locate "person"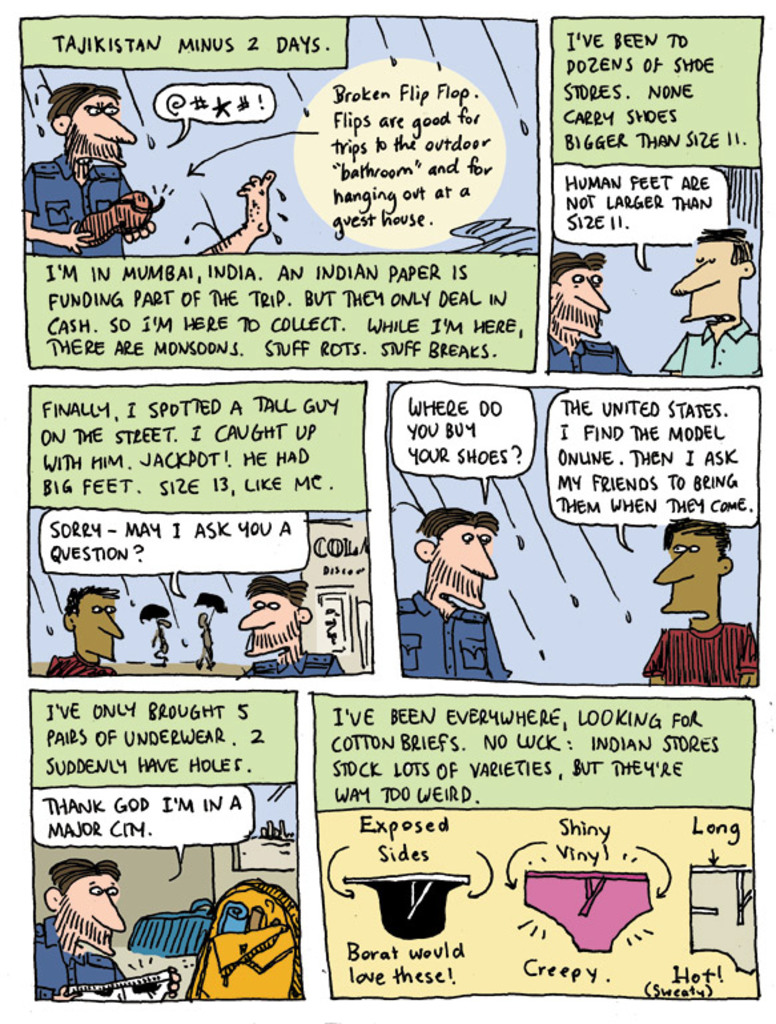
pyautogui.locateOnScreen(411, 510, 528, 675)
